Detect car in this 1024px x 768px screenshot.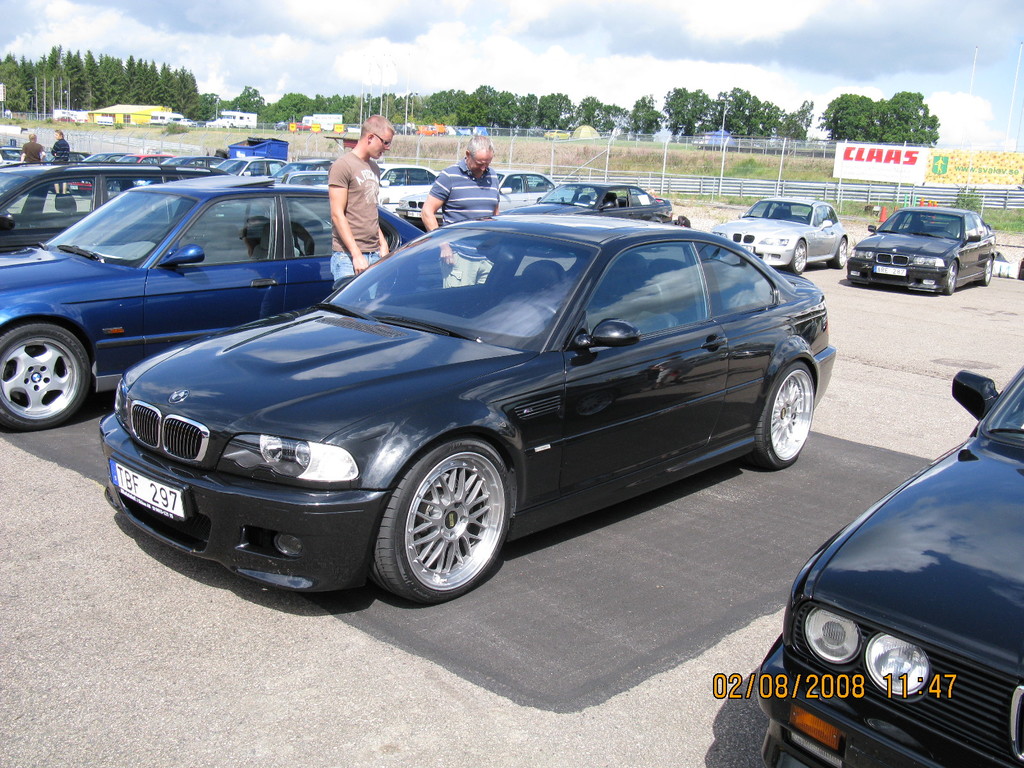
Detection: bbox=(491, 172, 550, 211).
